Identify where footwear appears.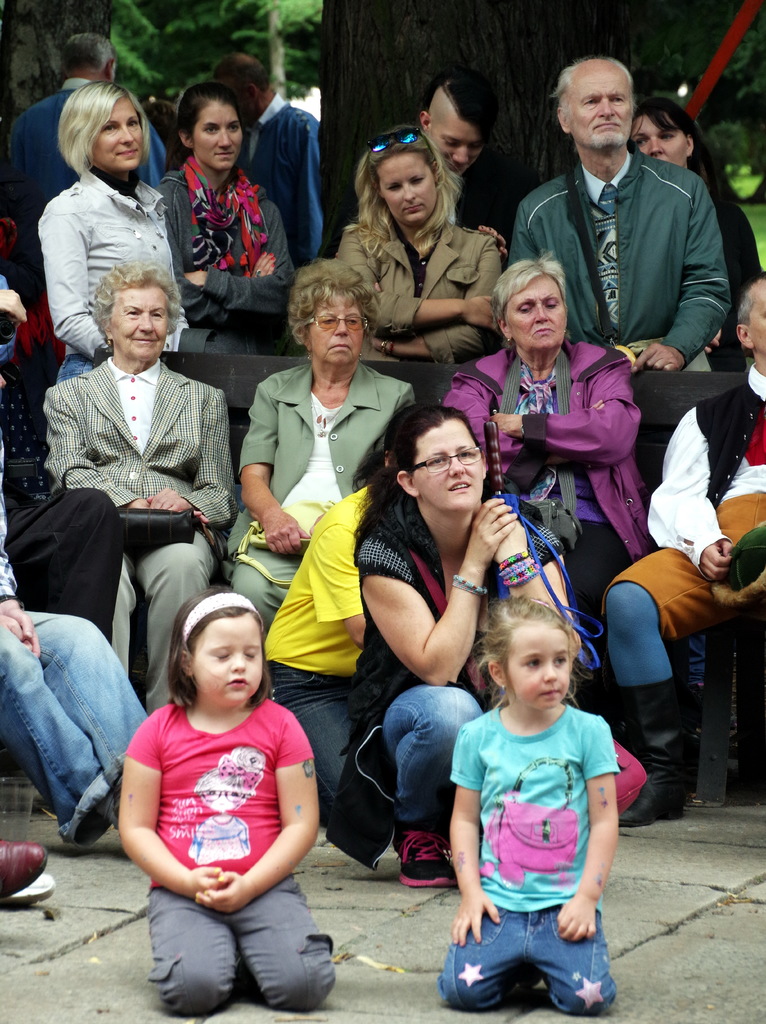
Appears at Rect(398, 829, 447, 895).
